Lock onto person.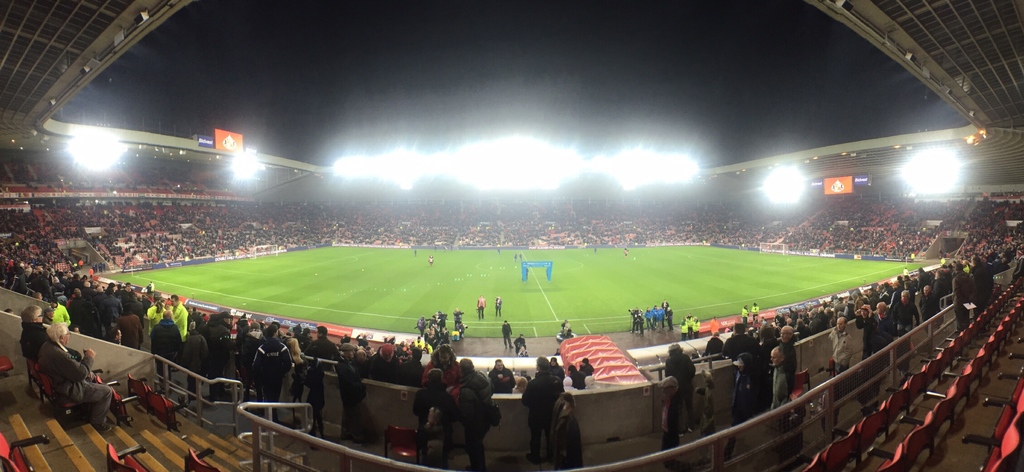
Locked: box=[150, 311, 181, 383].
